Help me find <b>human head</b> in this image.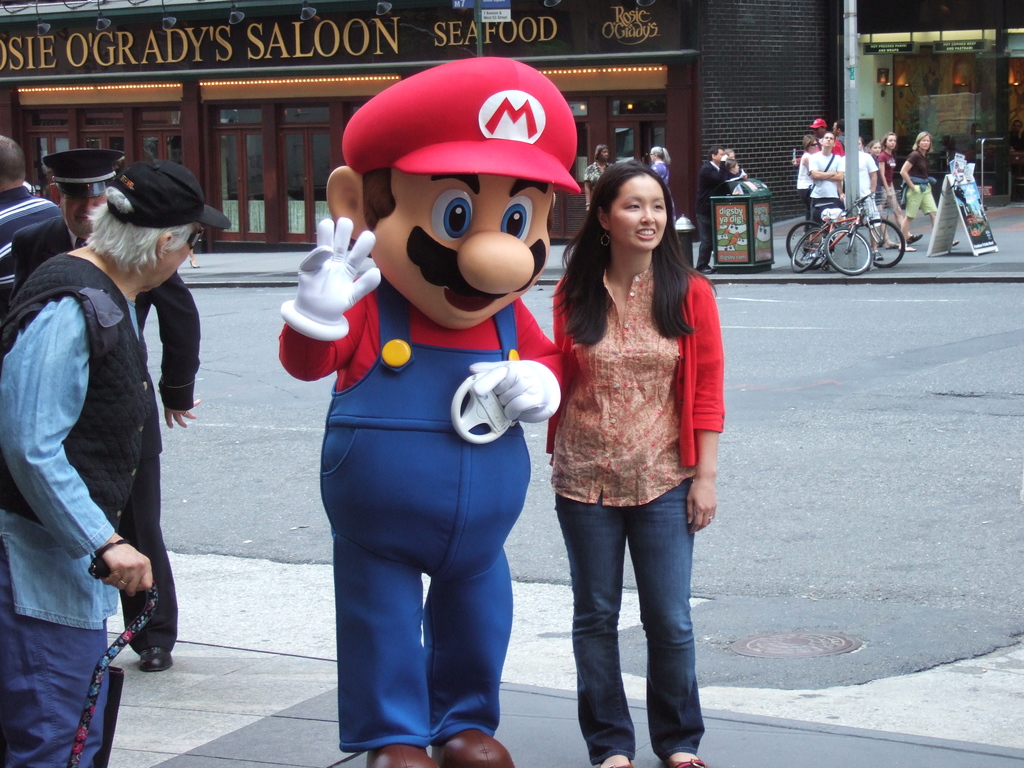
Found it: bbox(727, 163, 740, 175).
